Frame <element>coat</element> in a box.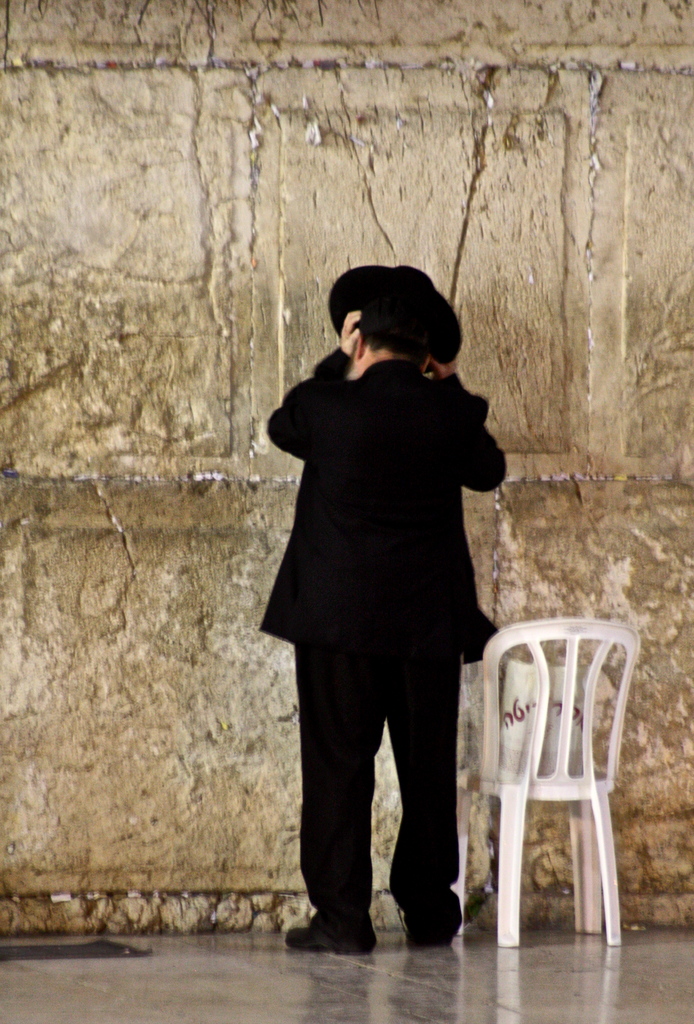
255,350,506,662.
